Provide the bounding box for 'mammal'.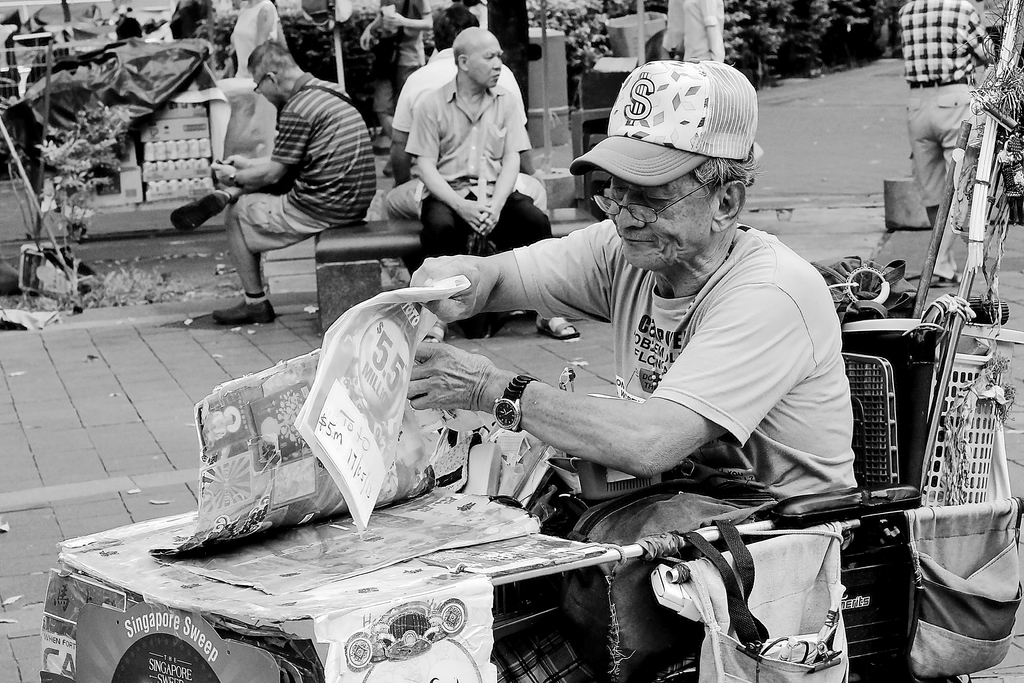
<region>423, 23, 584, 341</region>.
